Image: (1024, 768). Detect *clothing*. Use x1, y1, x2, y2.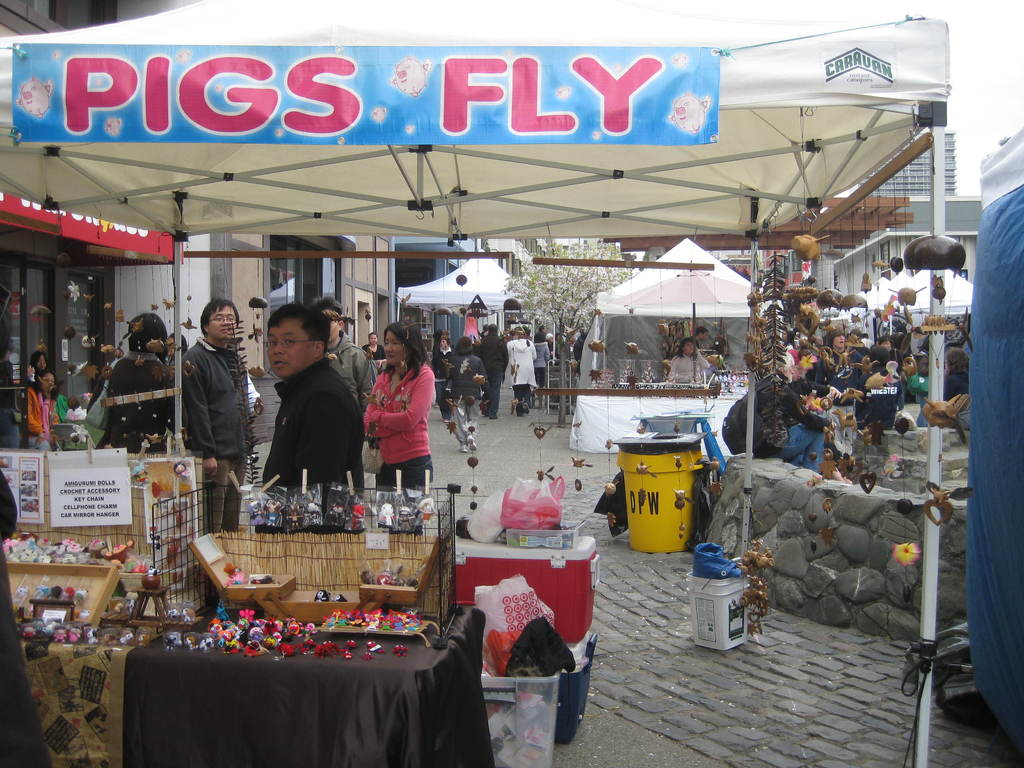
255, 352, 361, 481.
